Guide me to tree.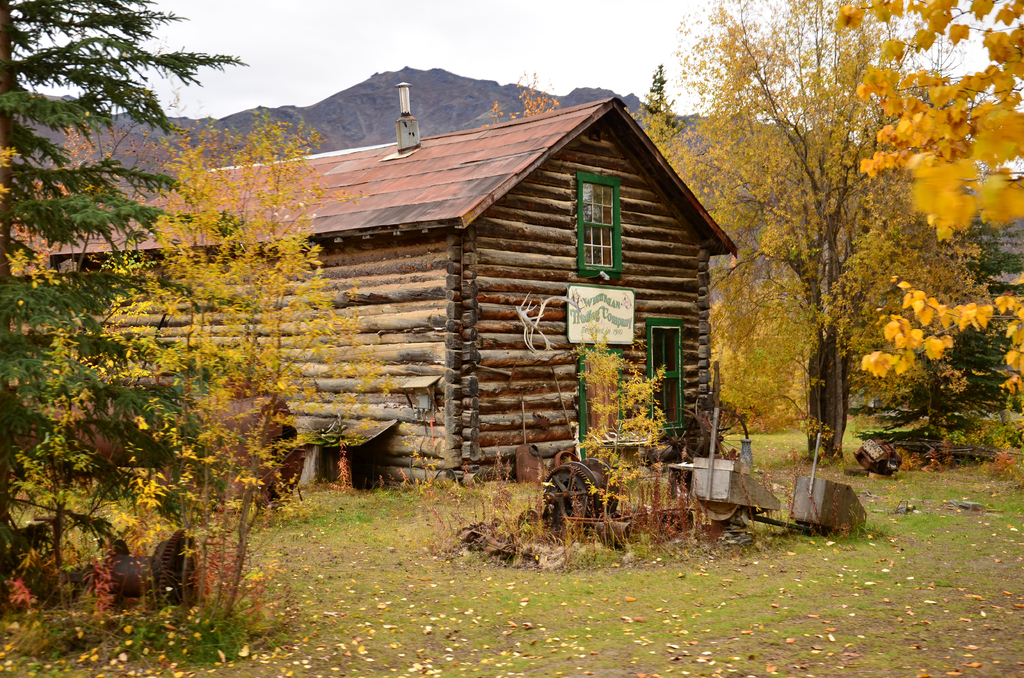
Guidance: locate(0, 0, 252, 624).
